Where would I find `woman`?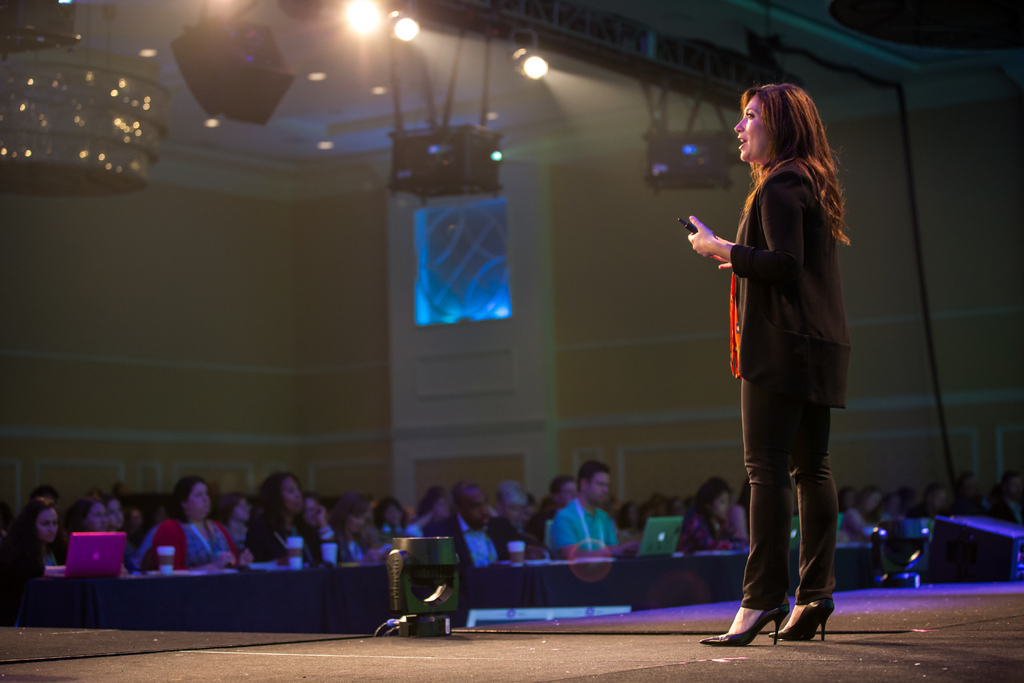
At 152, 475, 245, 575.
